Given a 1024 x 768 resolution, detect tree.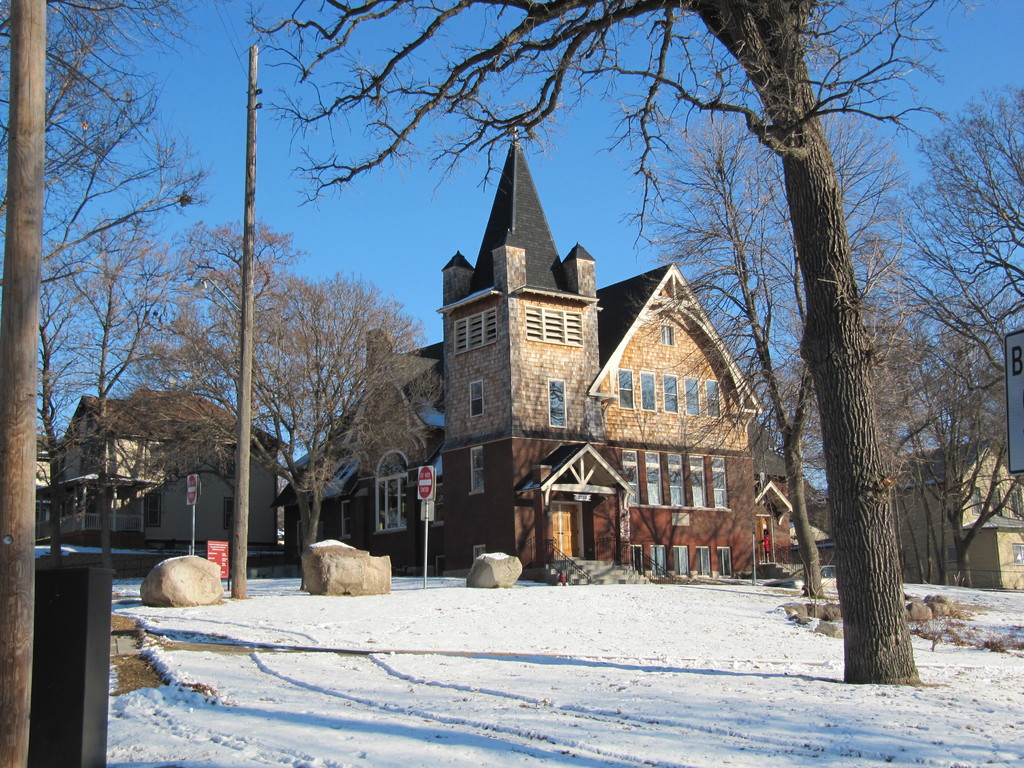
box=[242, 0, 987, 689].
